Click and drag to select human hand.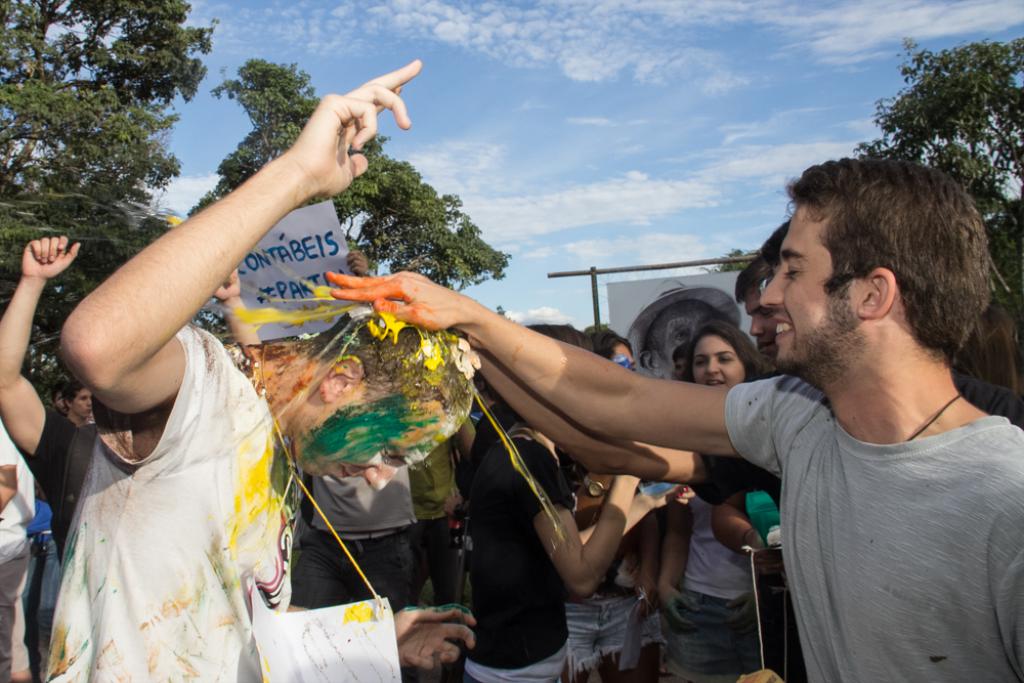
Selection: <bbox>325, 269, 473, 333</bbox>.
